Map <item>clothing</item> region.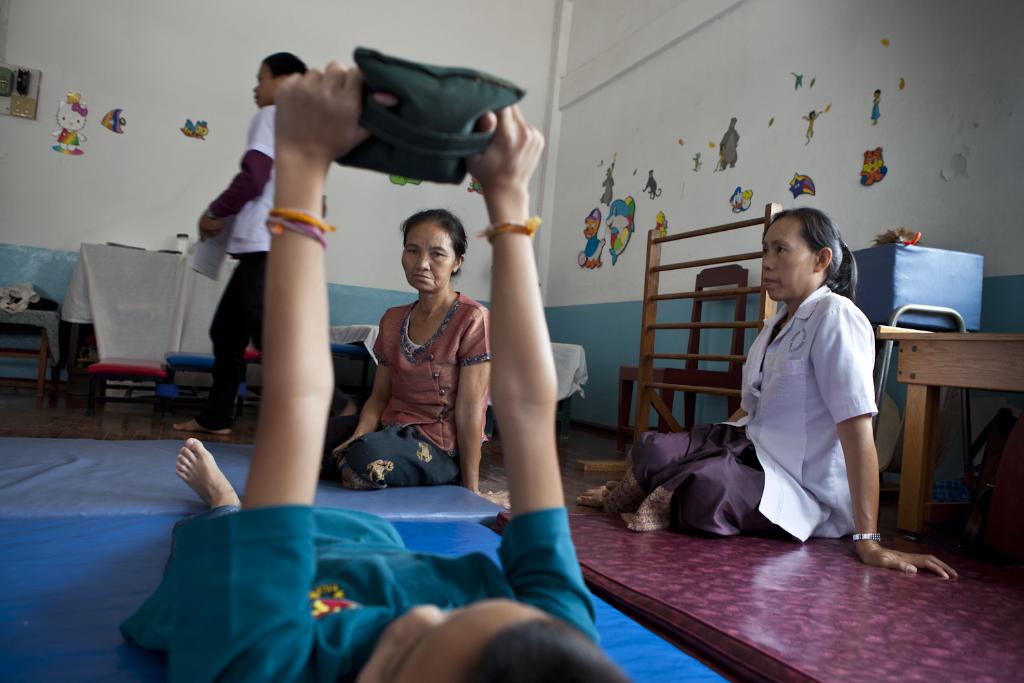
Mapped to (left=190, top=102, right=274, bottom=419).
